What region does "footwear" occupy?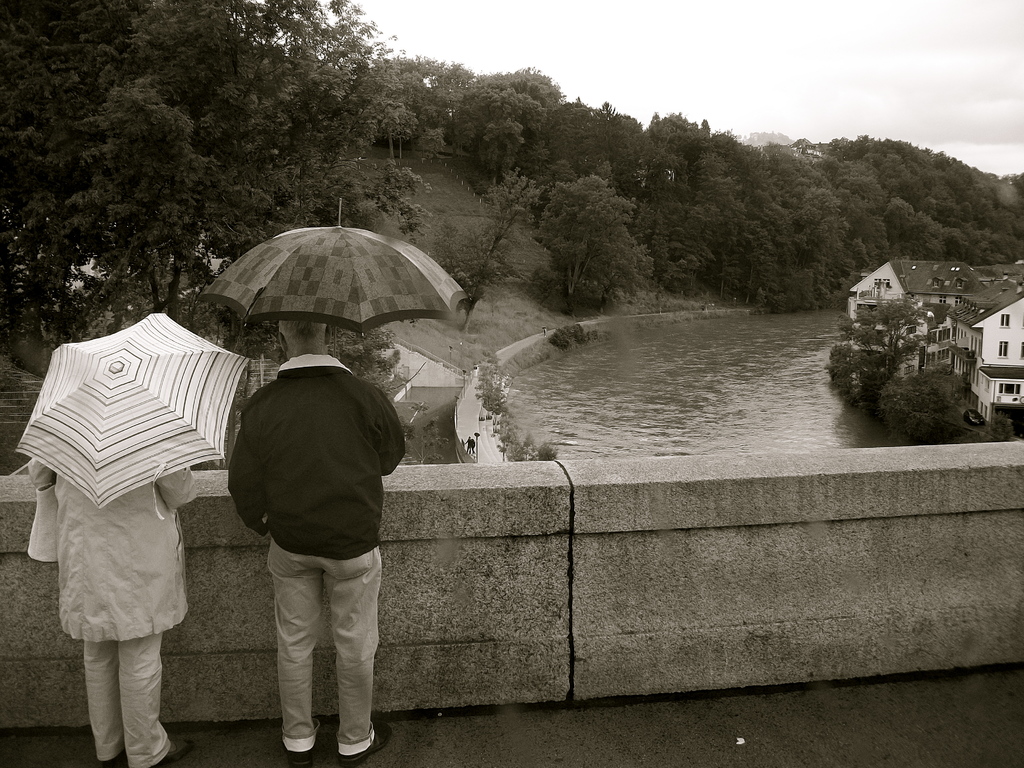
292,749,313,767.
